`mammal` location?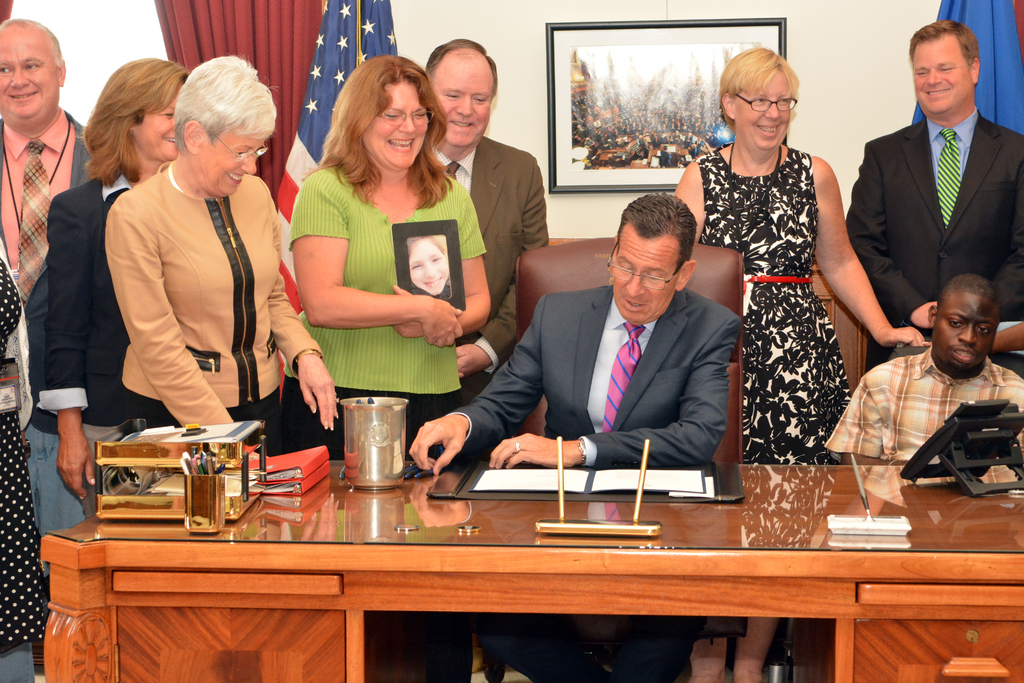
415, 233, 463, 300
